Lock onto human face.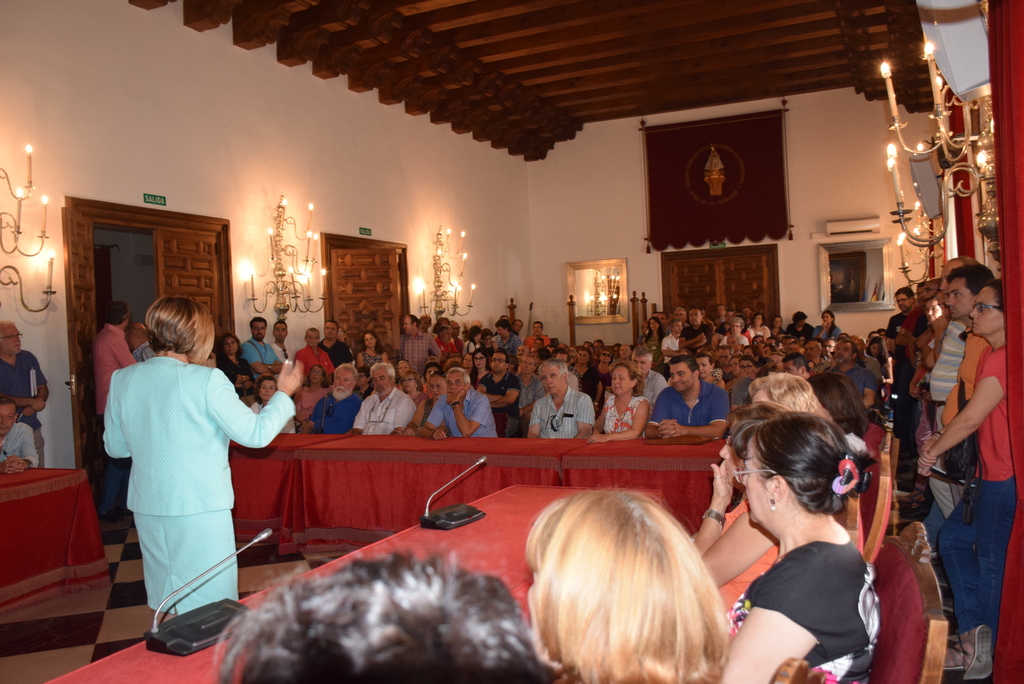
Locked: <box>727,437,776,527</box>.
